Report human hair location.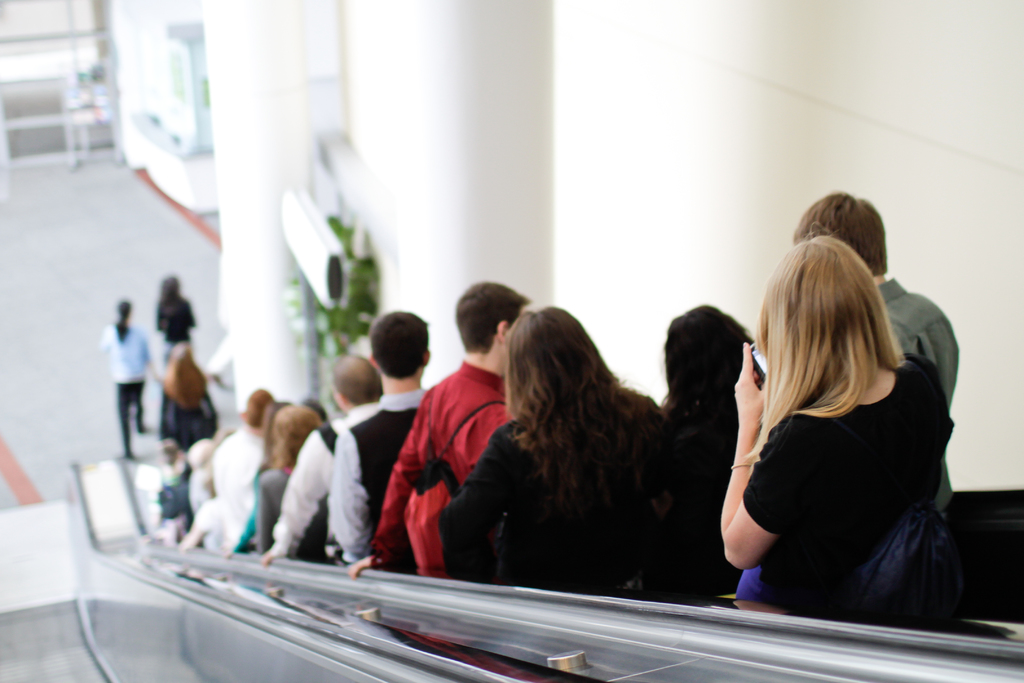
Report: left=506, top=304, right=626, bottom=506.
